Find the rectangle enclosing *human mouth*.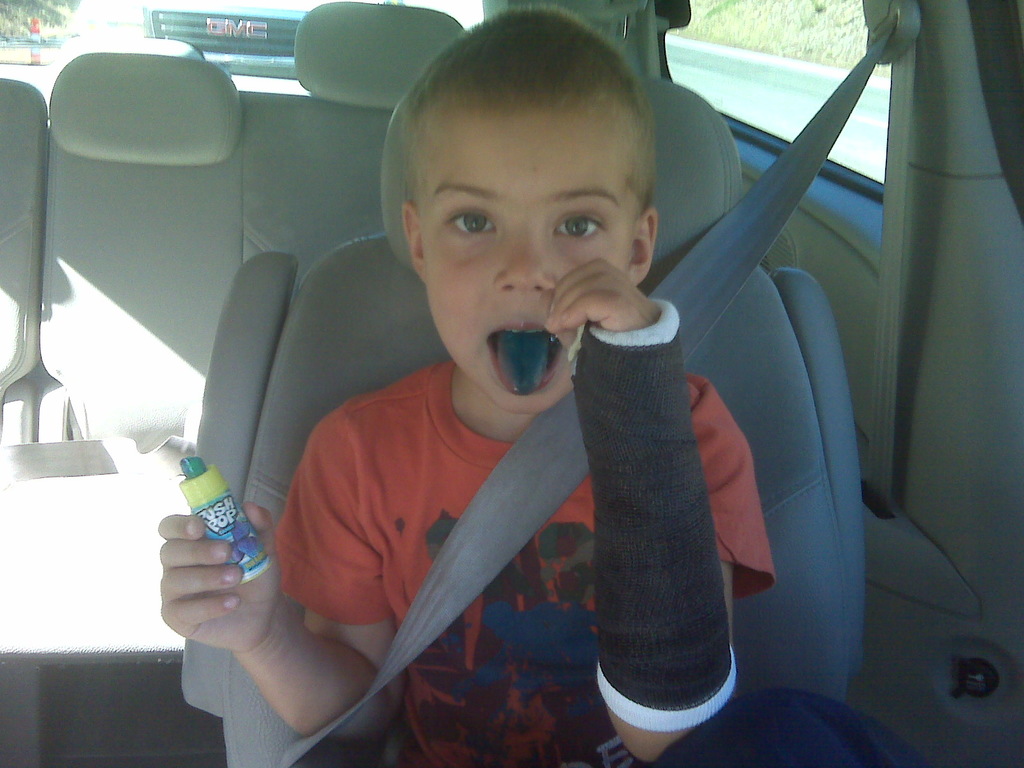
[left=482, top=324, right=578, bottom=409].
